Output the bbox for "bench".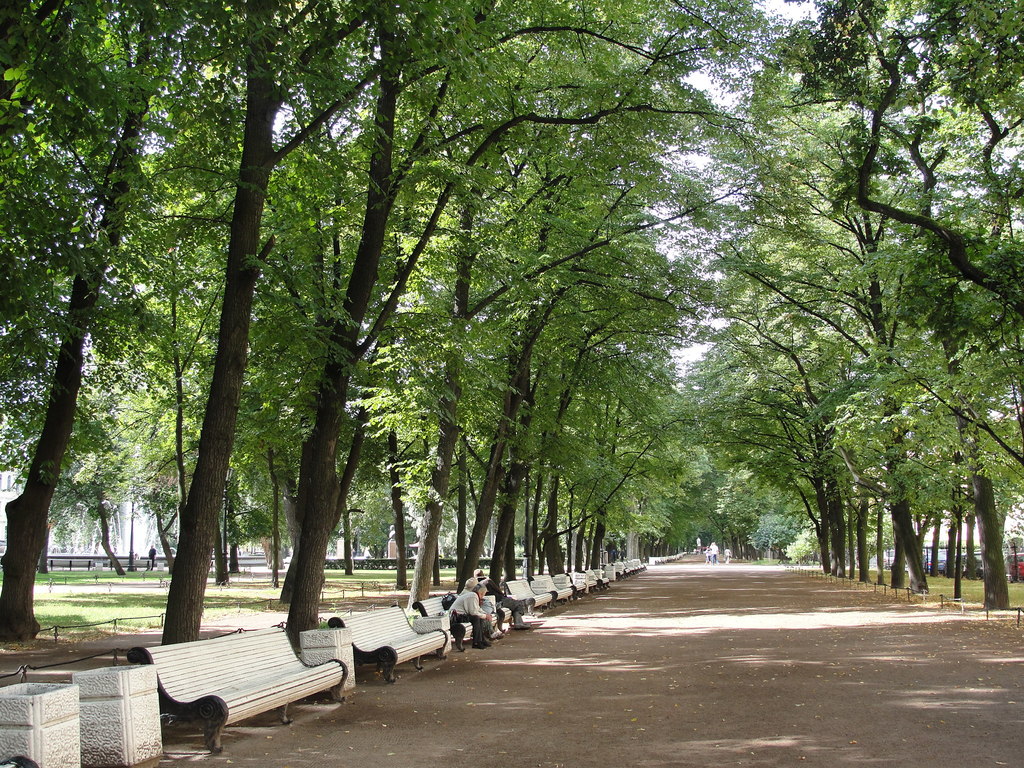
pyautogui.locateOnScreen(534, 566, 574, 607).
